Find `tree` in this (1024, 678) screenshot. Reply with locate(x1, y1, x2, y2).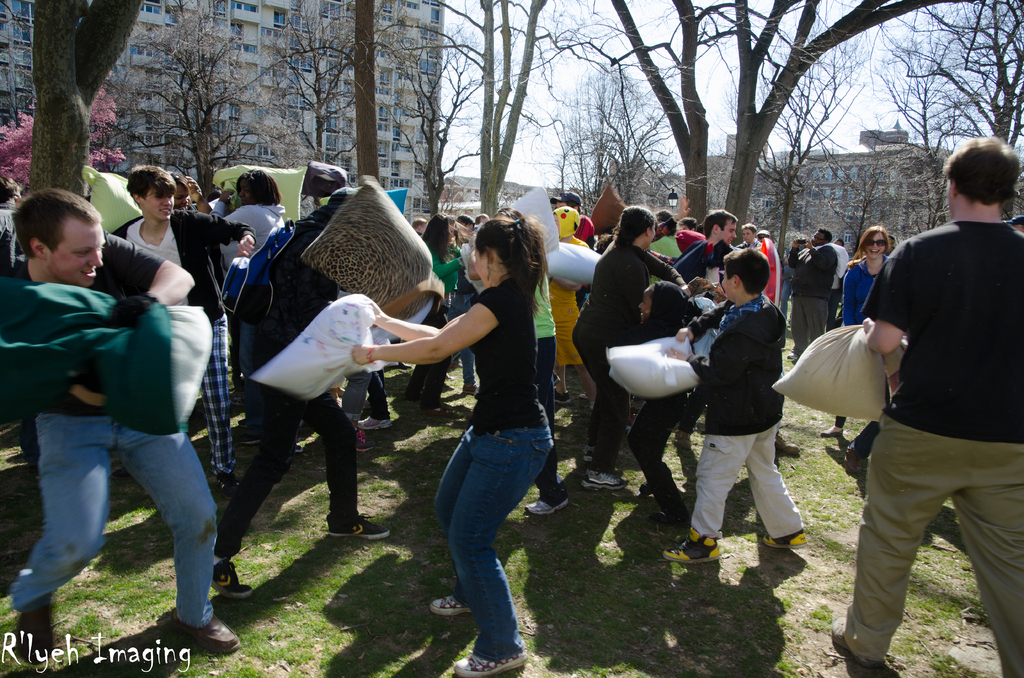
locate(378, 14, 476, 205).
